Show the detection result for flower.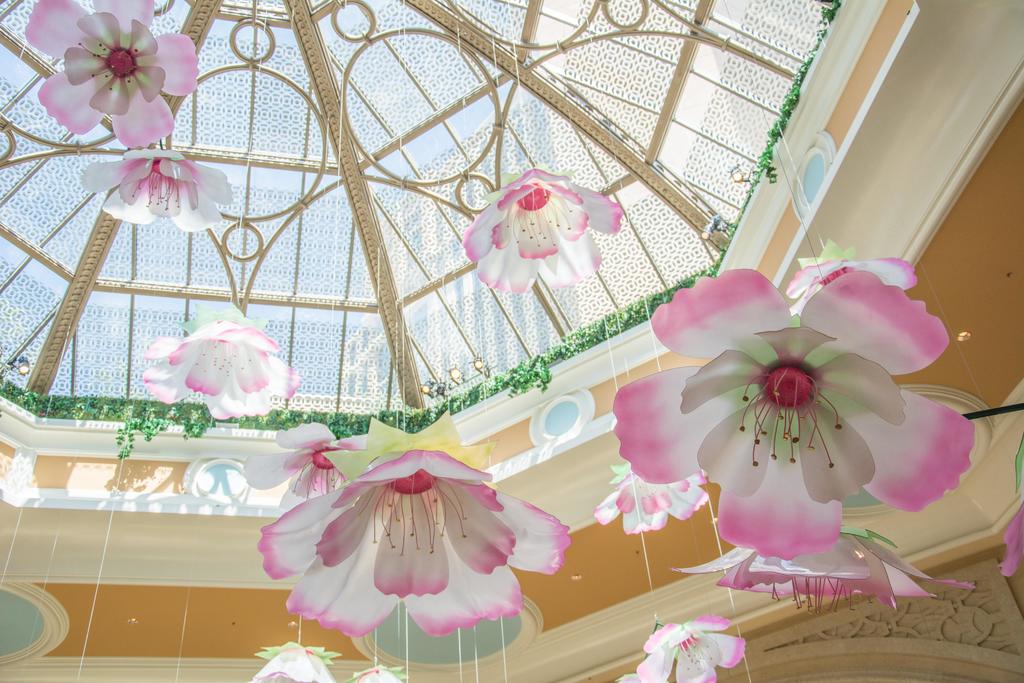
detection(255, 643, 344, 682).
